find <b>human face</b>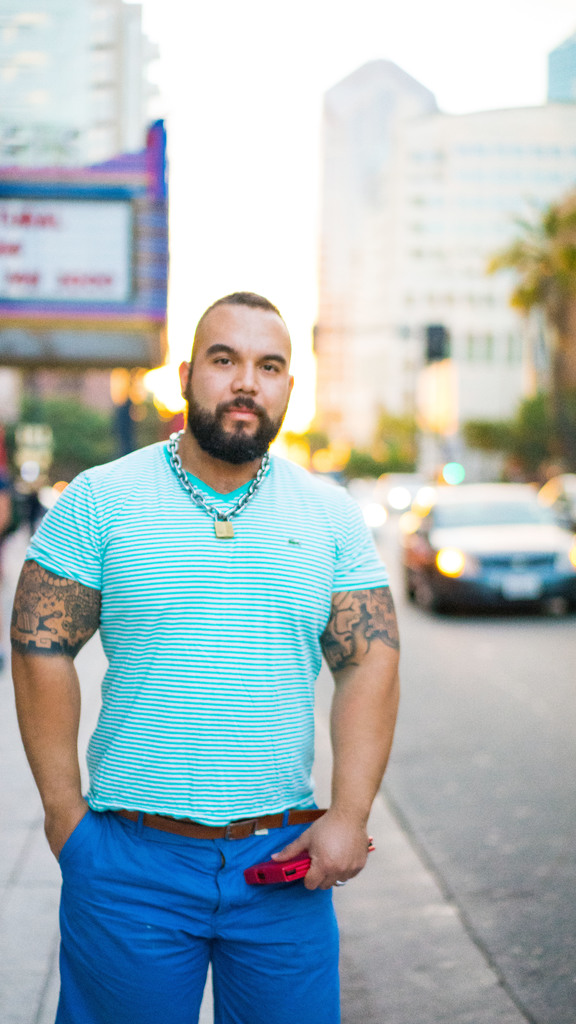
<box>187,325,294,460</box>
